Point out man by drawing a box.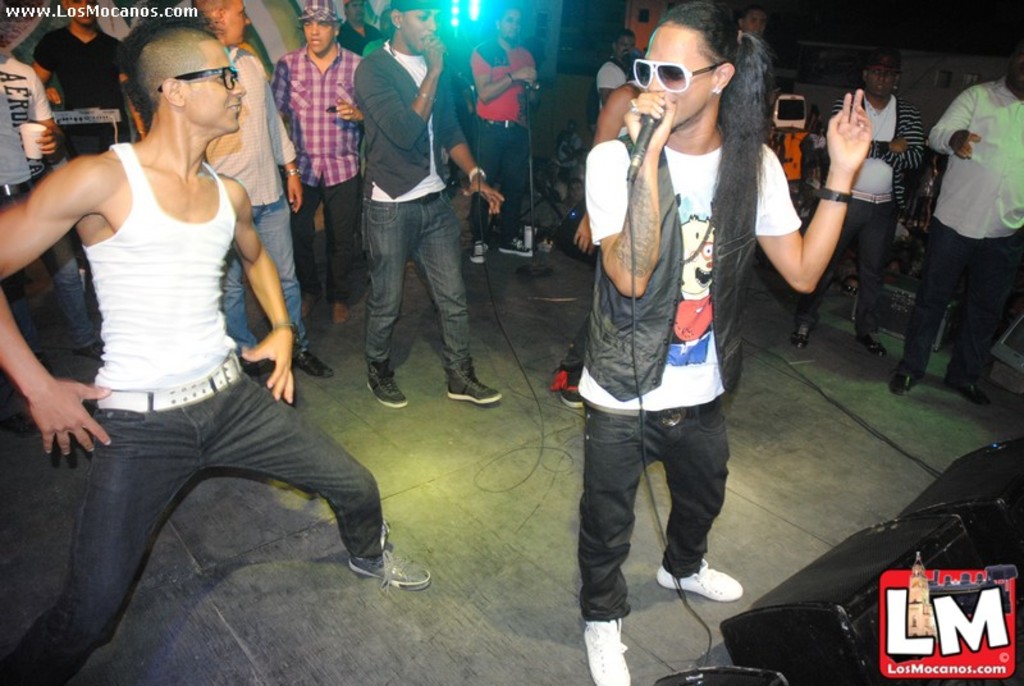
select_region(266, 0, 355, 335).
